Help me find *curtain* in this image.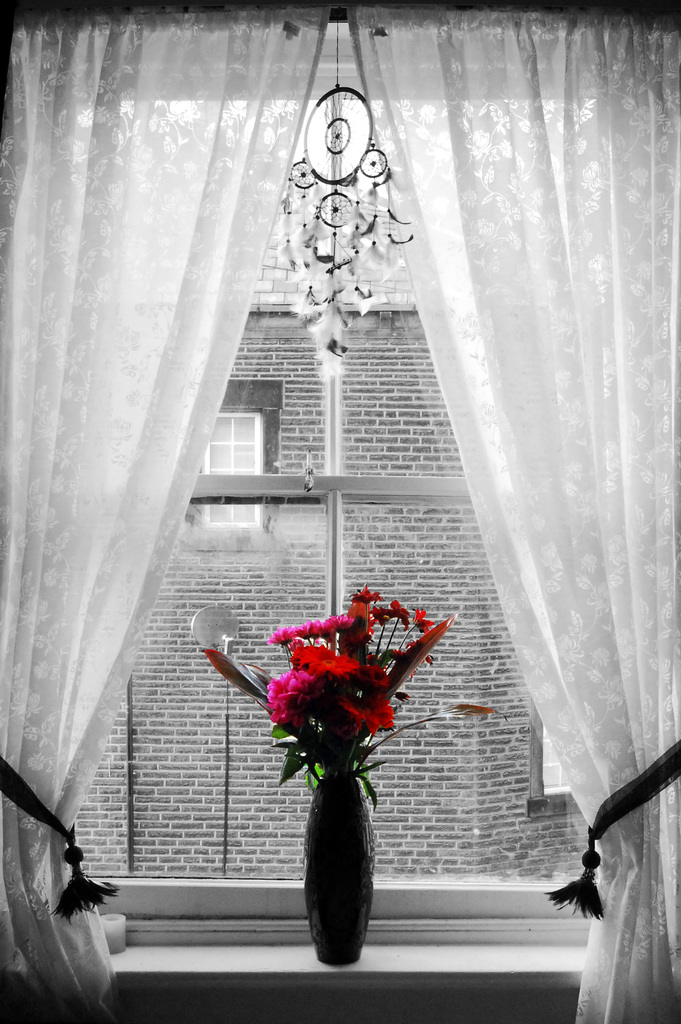
Found it: {"left": 0, "top": 0, "right": 680, "bottom": 1005}.
